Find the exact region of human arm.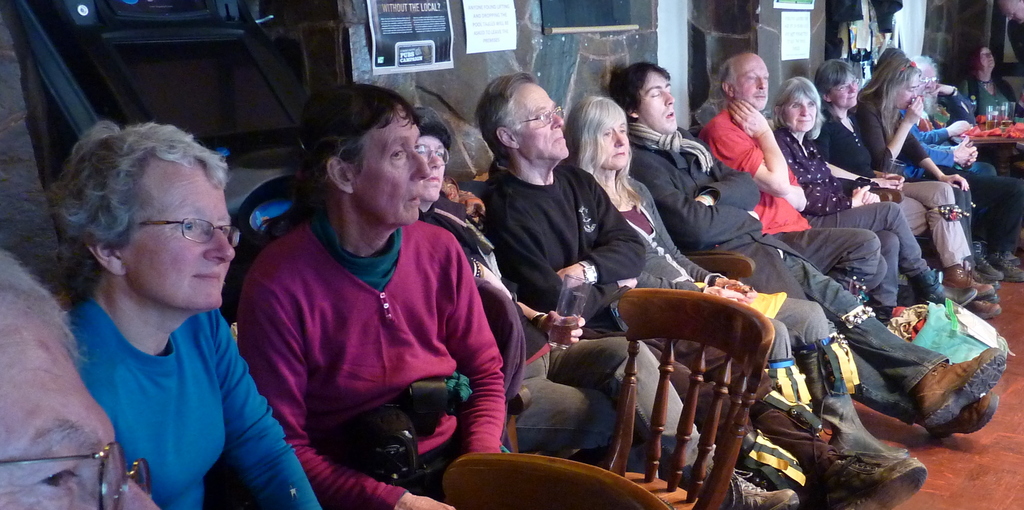
Exact region: [x1=813, y1=123, x2=892, y2=189].
